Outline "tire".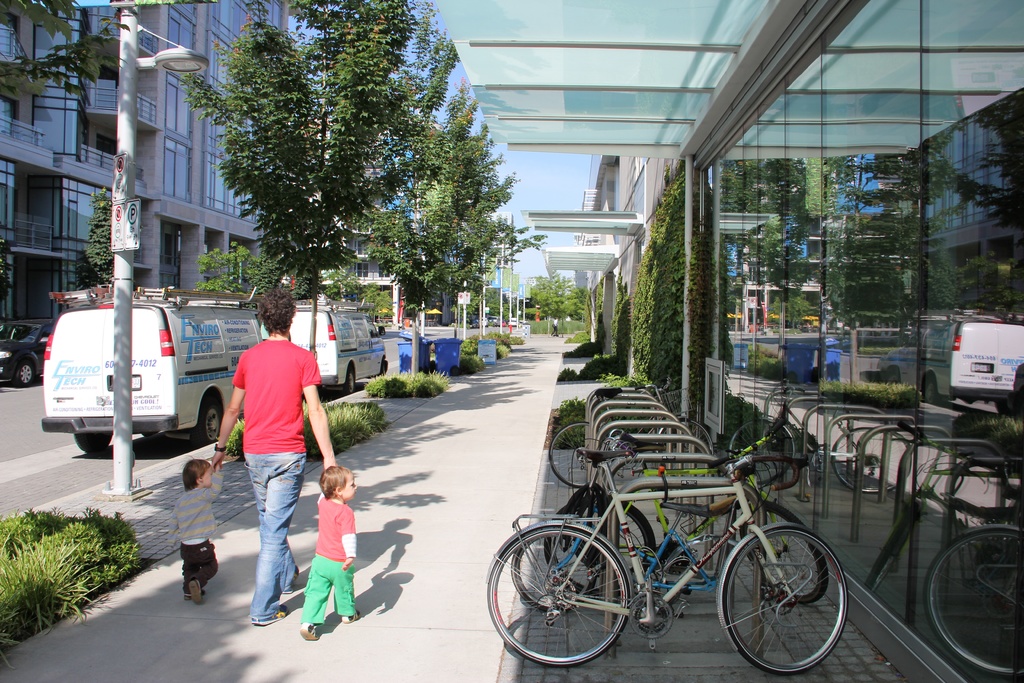
Outline: (486, 529, 627, 666).
